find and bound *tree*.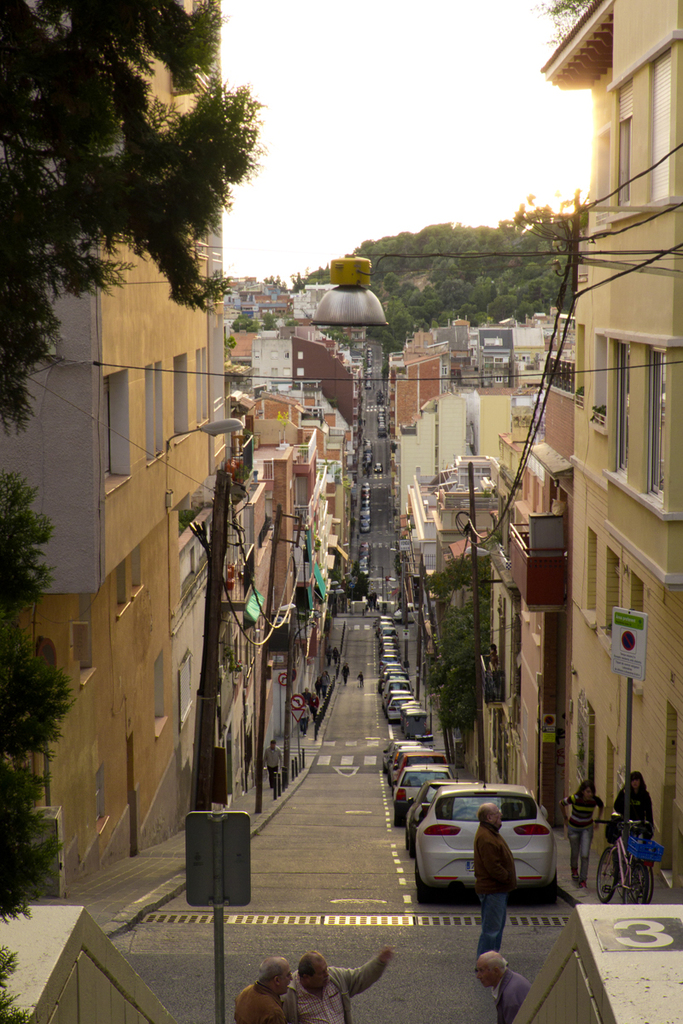
Bound: (left=0, top=0, right=277, bottom=1023).
